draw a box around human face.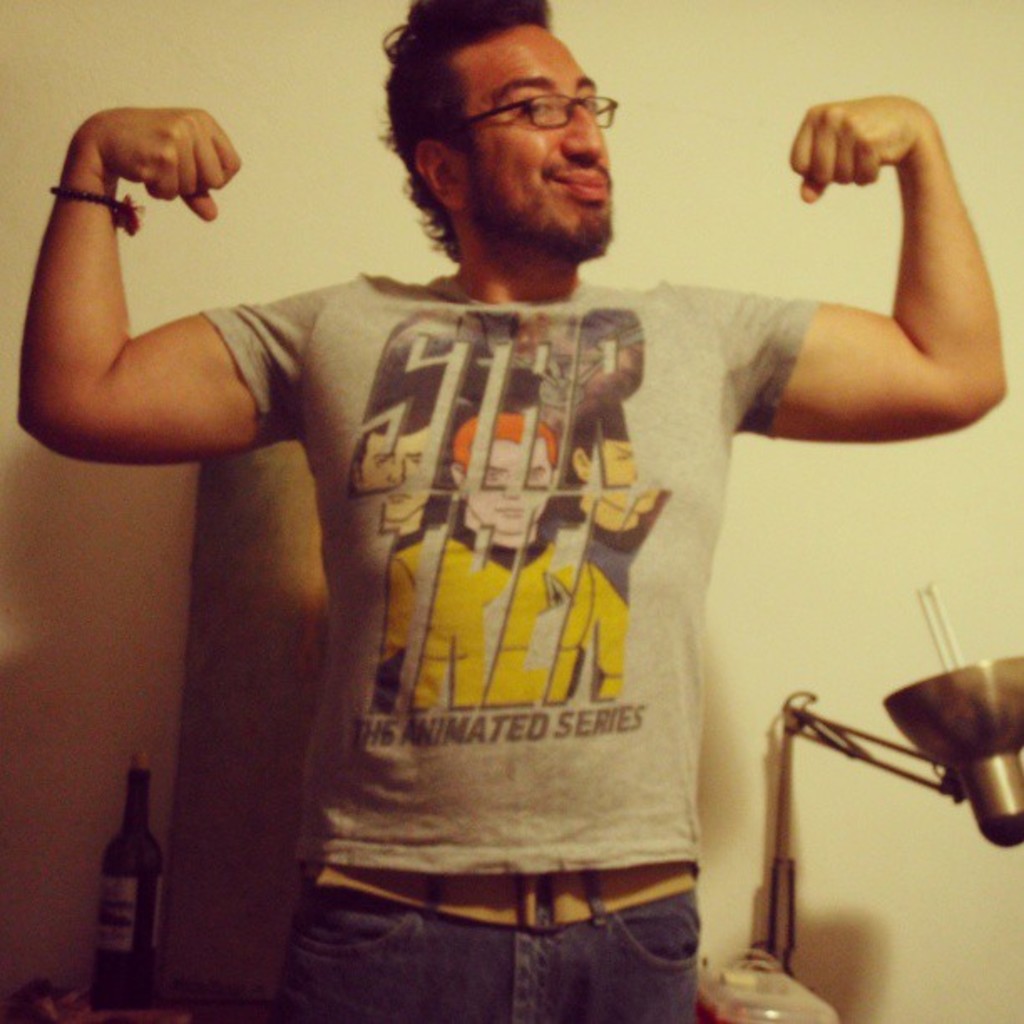
left=462, top=23, right=612, bottom=254.
